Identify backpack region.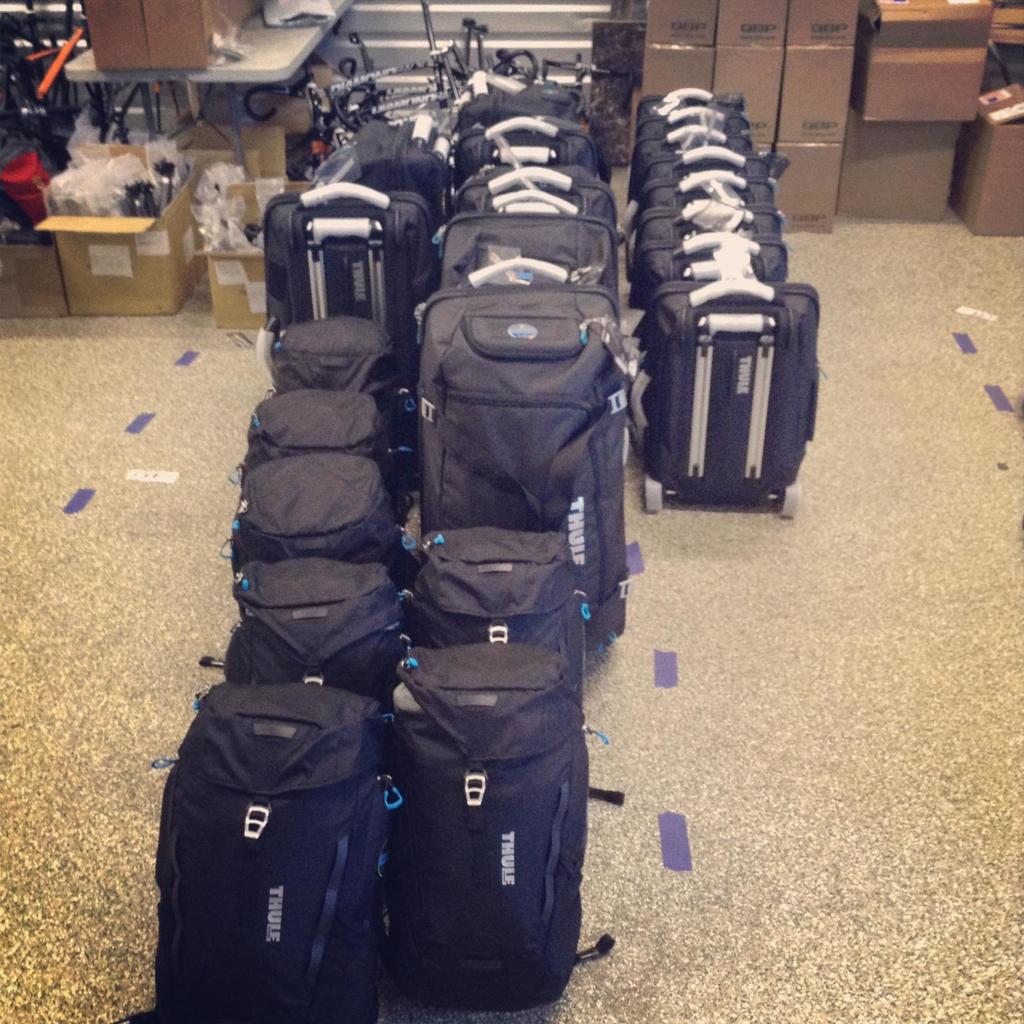
Region: pyautogui.locateOnScreen(216, 550, 417, 715).
